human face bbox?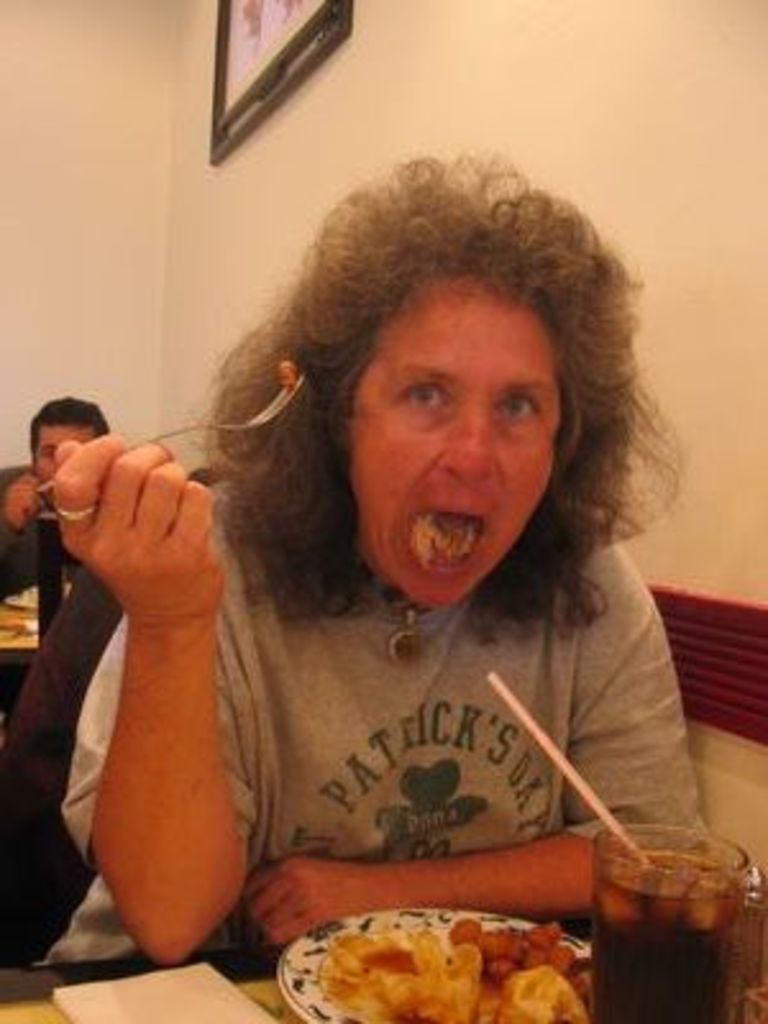
356:274:556:612
